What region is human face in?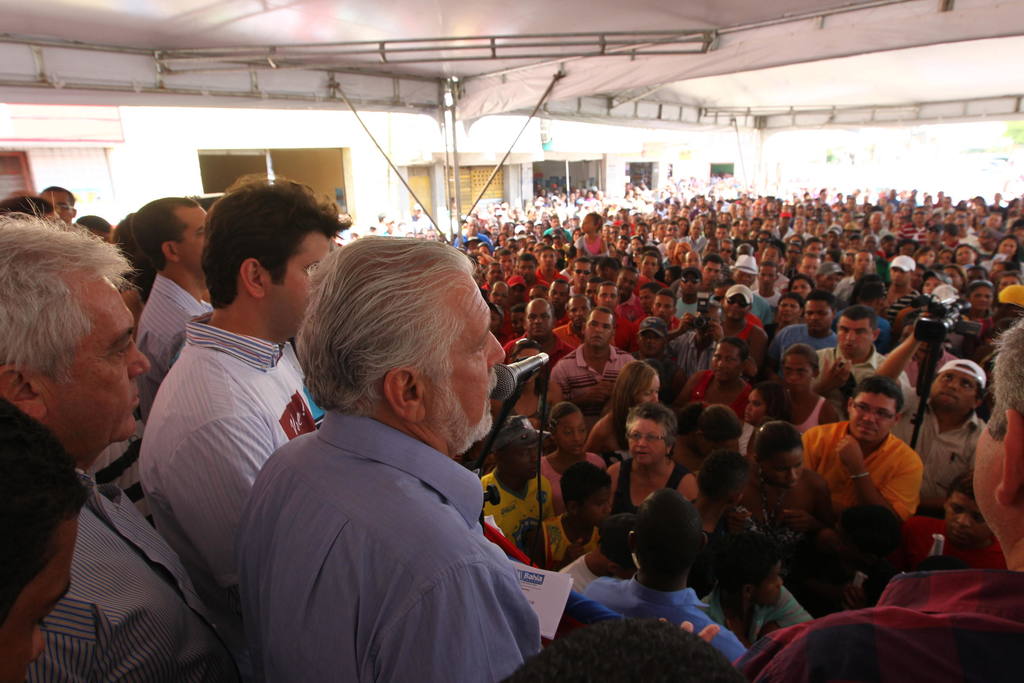
l=180, t=205, r=208, b=273.
